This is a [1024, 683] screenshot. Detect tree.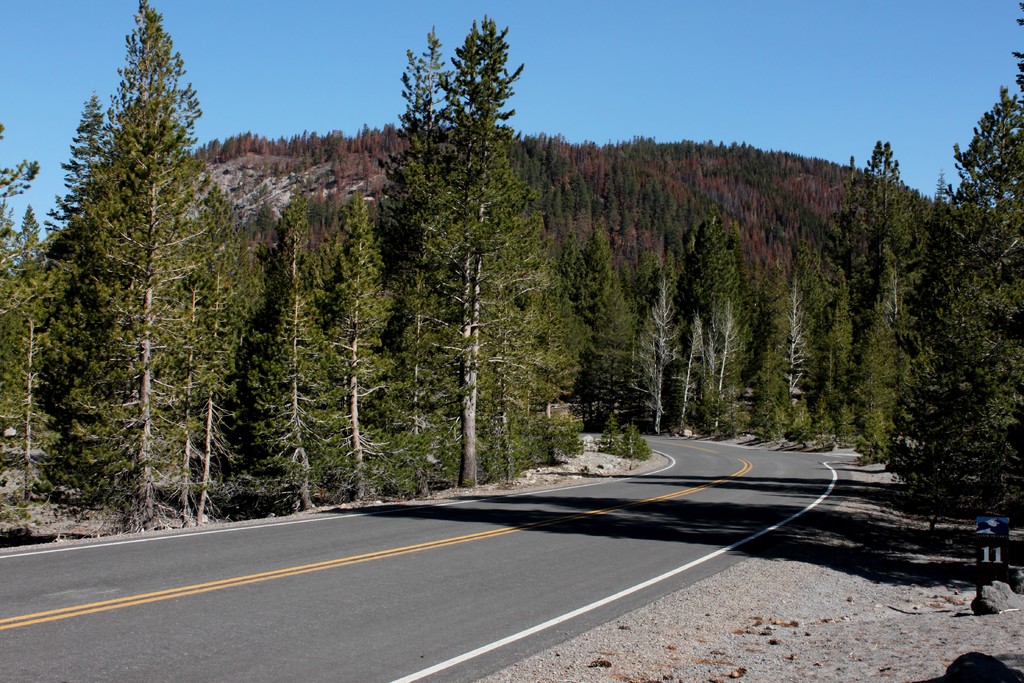
{"left": 0, "top": 120, "right": 38, "bottom": 219}.
